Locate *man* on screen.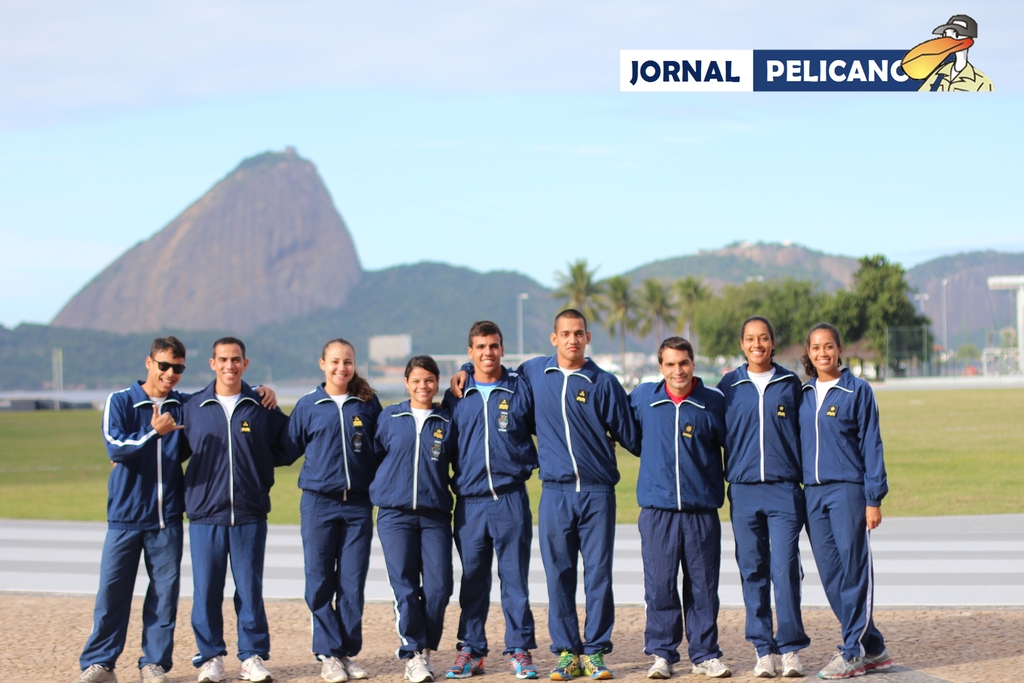
On screen at rect(519, 306, 630, 680).
